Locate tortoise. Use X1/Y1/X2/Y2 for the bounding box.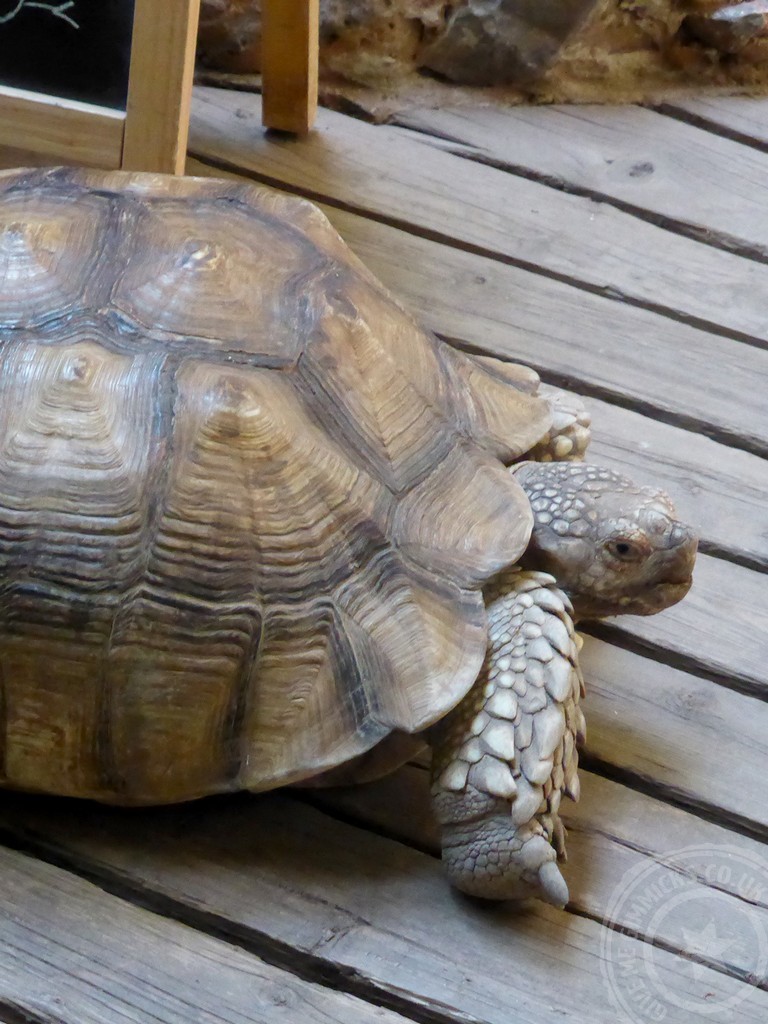
0/164/699/904.
